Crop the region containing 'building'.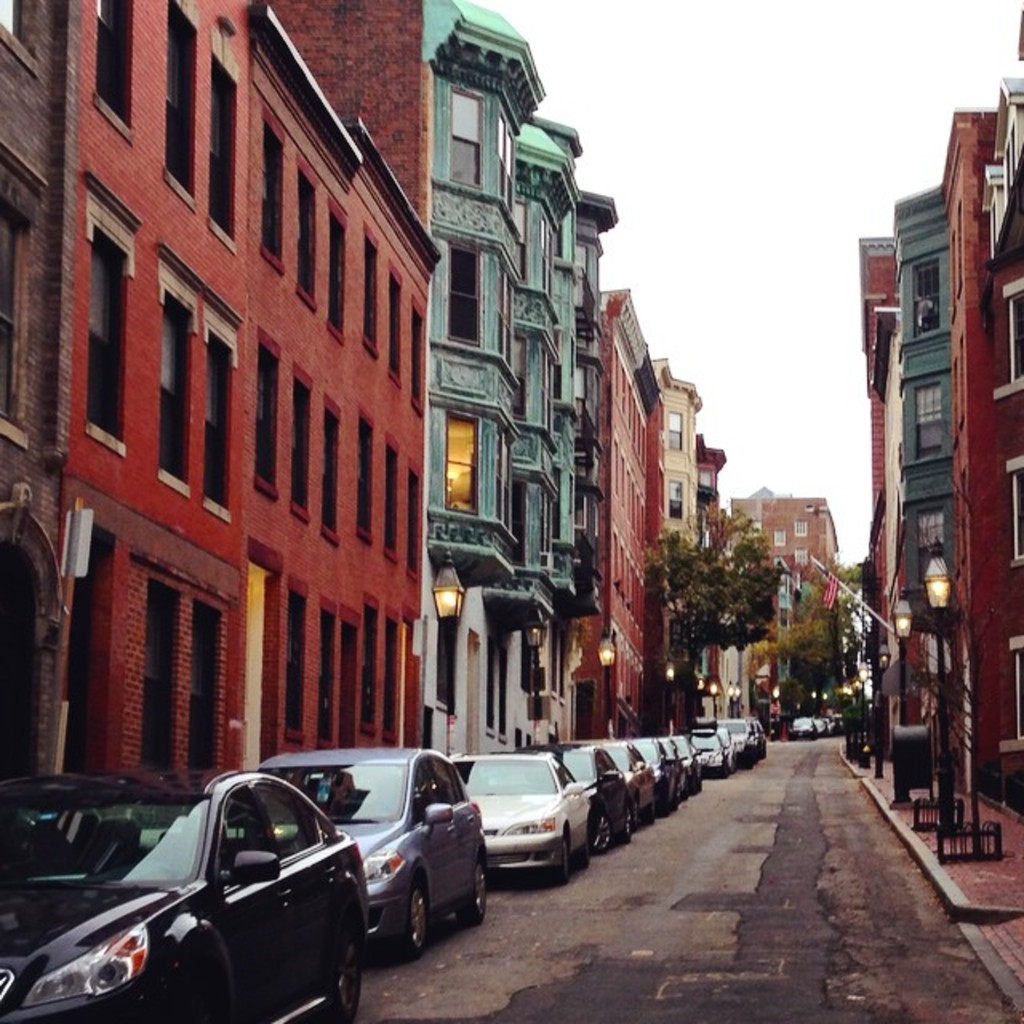
Crop region: [16,0,493,813].
